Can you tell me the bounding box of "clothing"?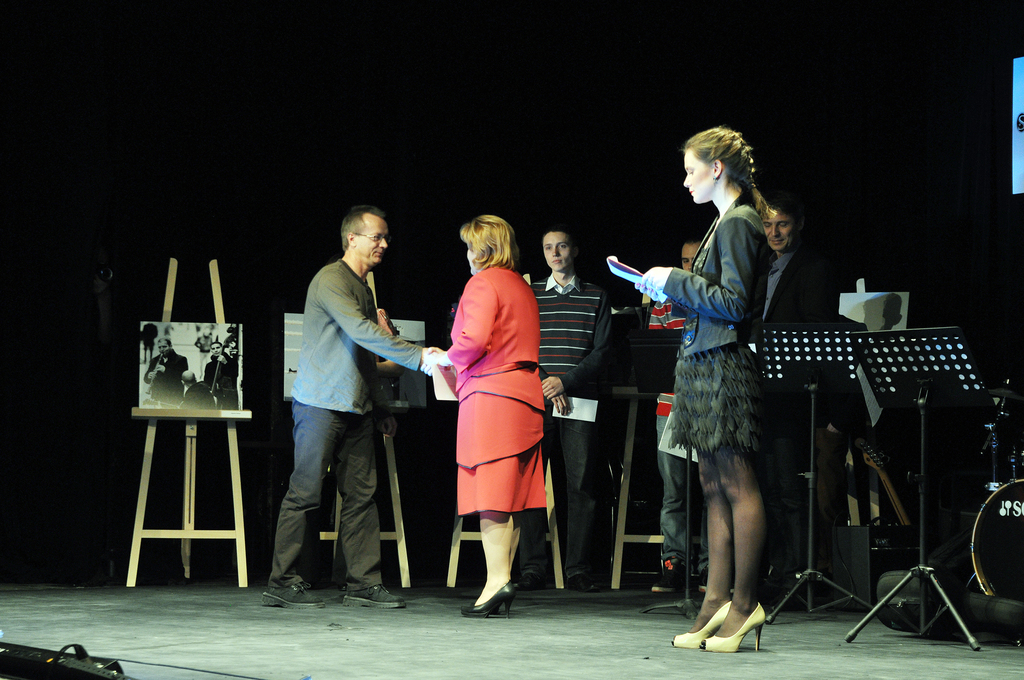
box(646, 294, 707, 584).
